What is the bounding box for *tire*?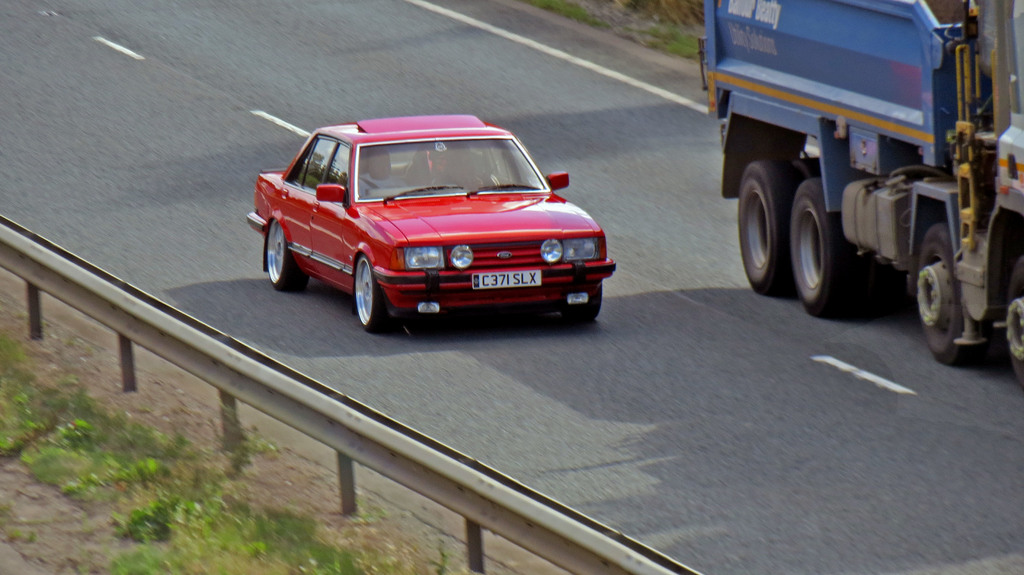
{"left": 793, "top": 180, "right": 860, "bottom": 321}.
